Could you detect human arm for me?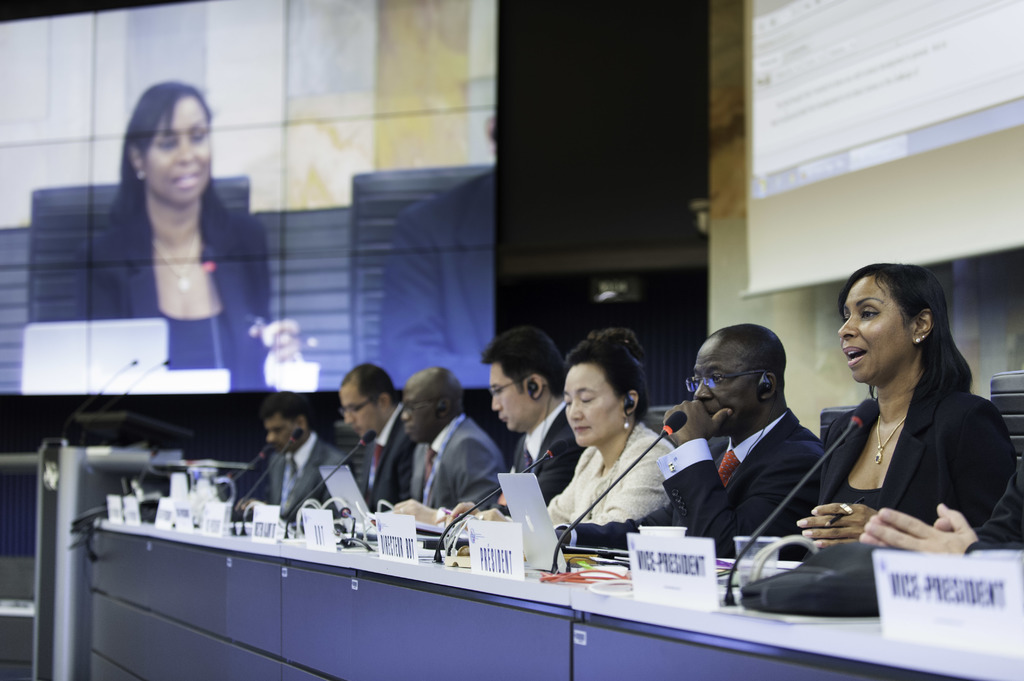
Detection result: crop(876, 460, 1023, 547).
